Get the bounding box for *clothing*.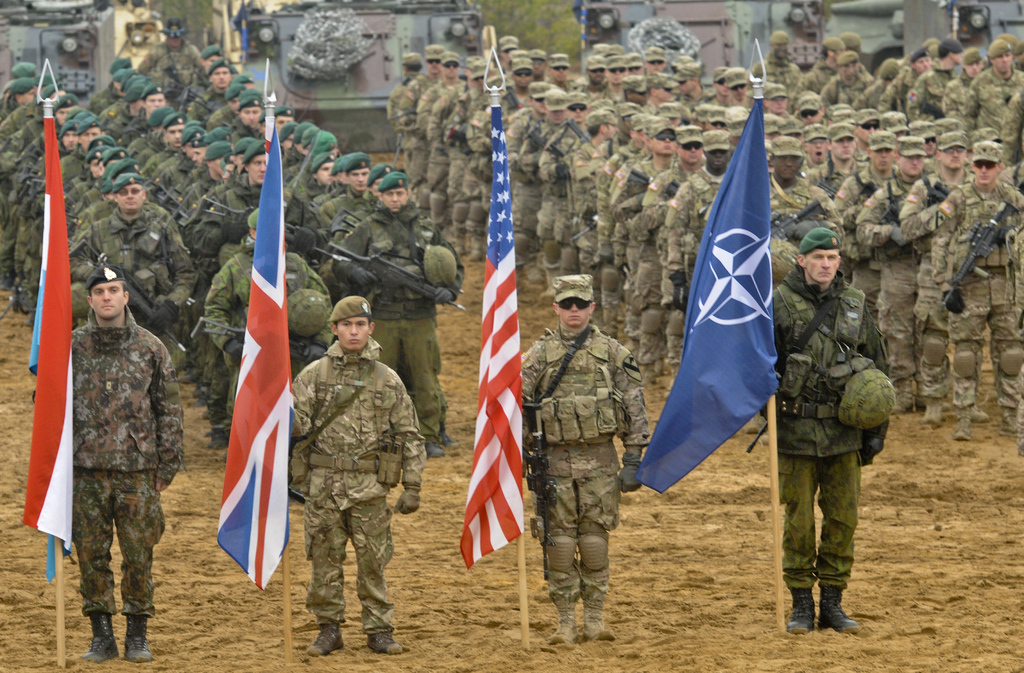
l=932, t=180, r=1023, b=422.
